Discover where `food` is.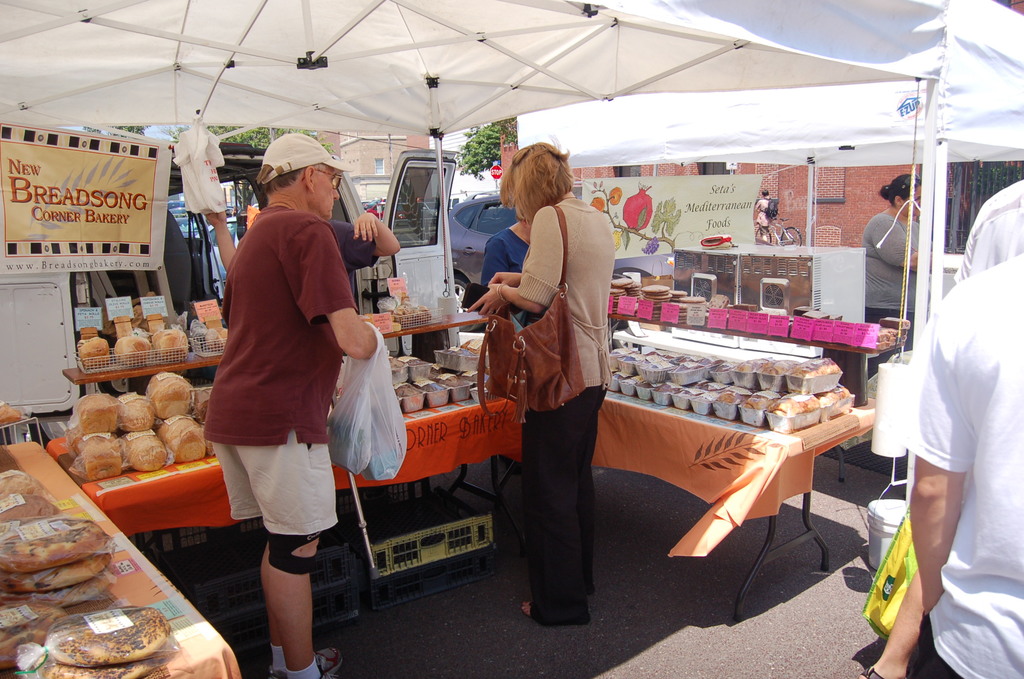
Discovered at Rect(714, 391, 750, 426).
